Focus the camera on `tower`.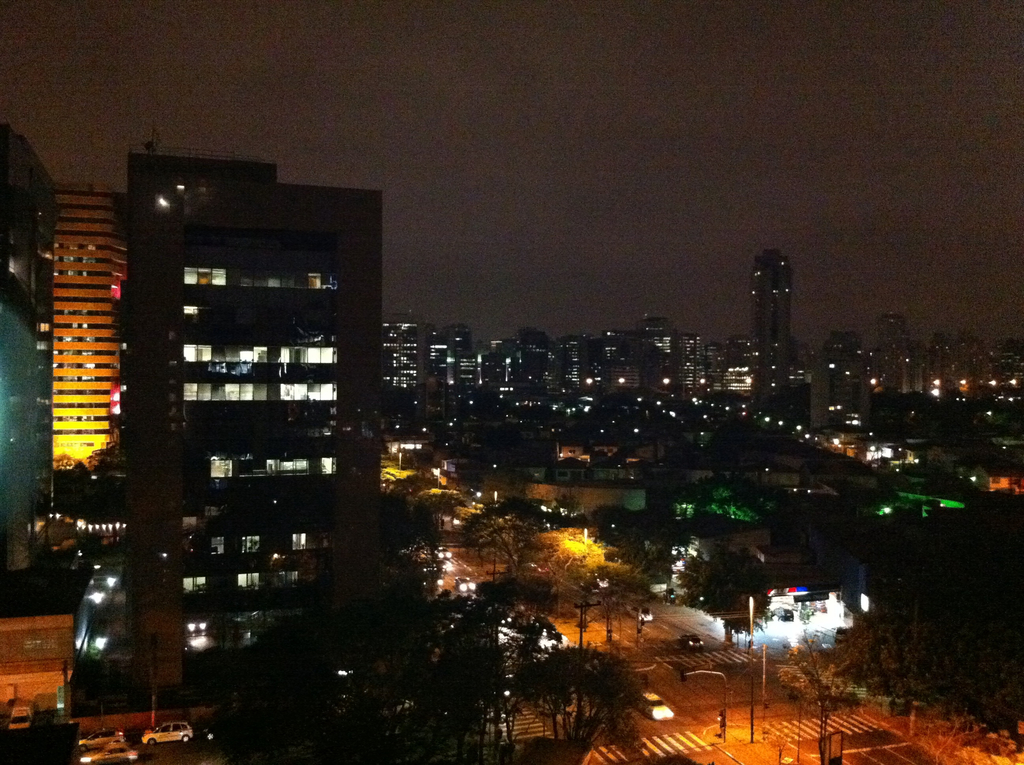
Focus region: left=432, top=305, right=488, bottom=430.
